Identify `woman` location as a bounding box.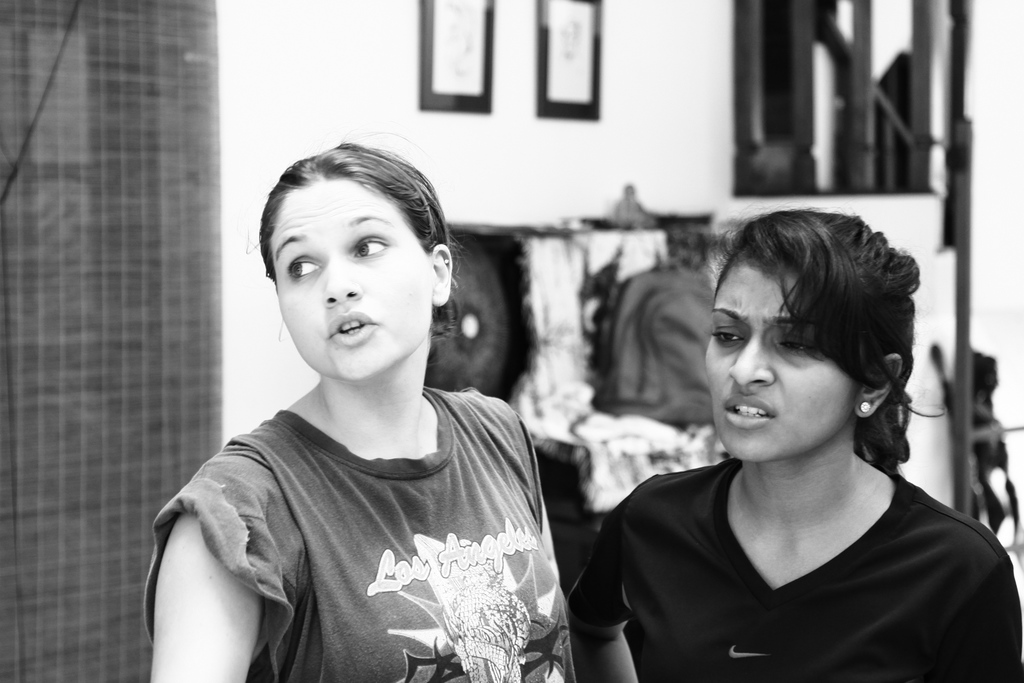
(143, 142, 580, 682).
